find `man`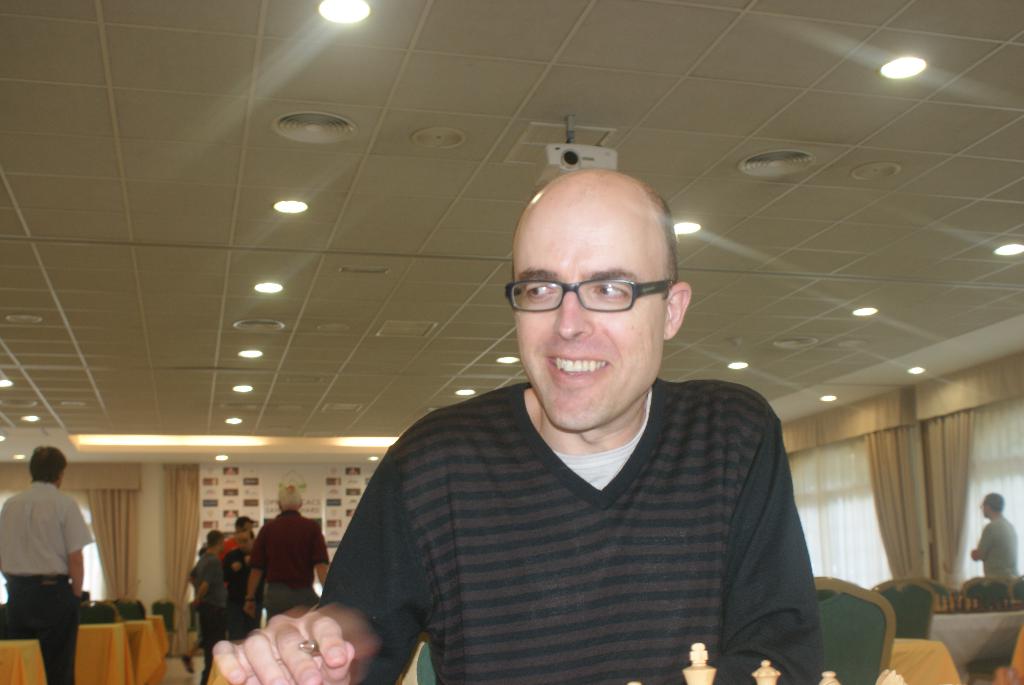
detection(0, 445, 97, 674)
